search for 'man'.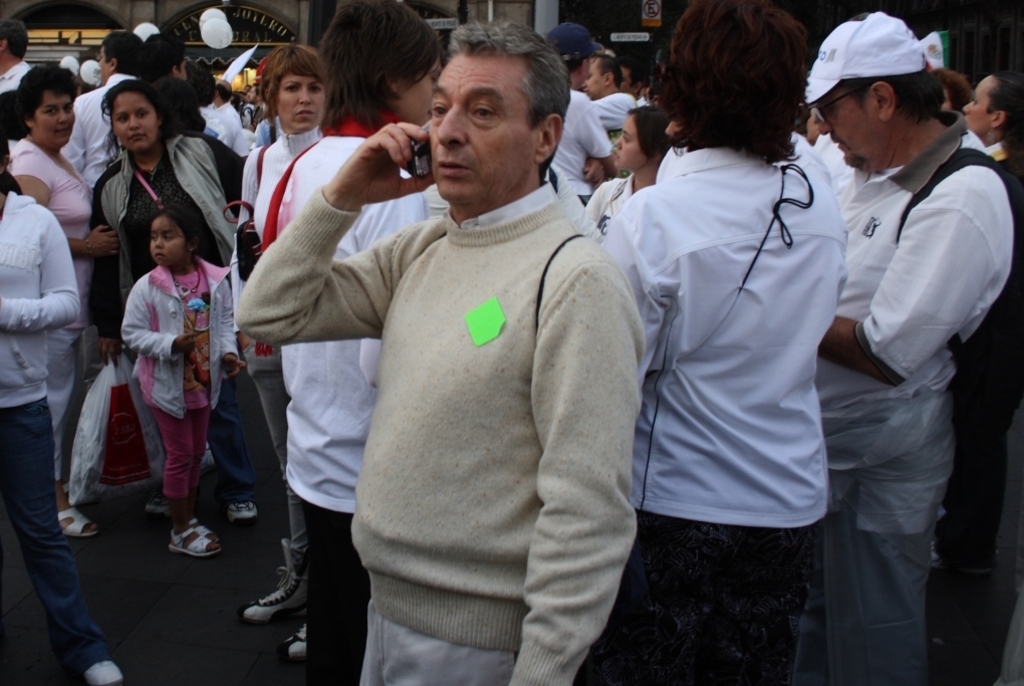
Found at 56:31:151:193.
